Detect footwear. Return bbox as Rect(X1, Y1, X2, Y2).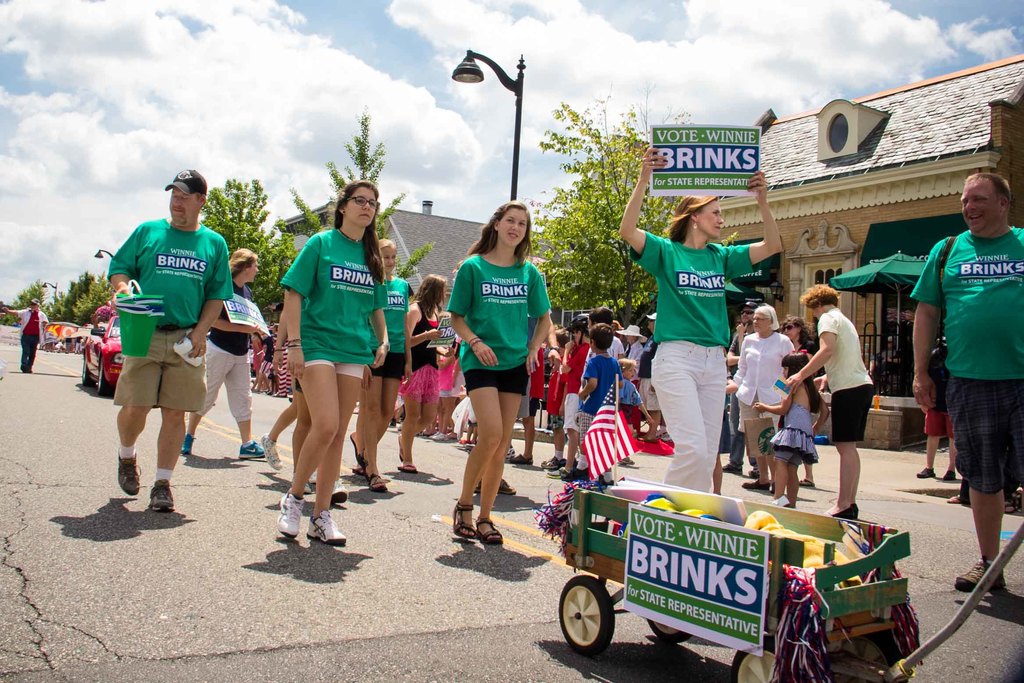
Rect(547, 466, 572, 479).
